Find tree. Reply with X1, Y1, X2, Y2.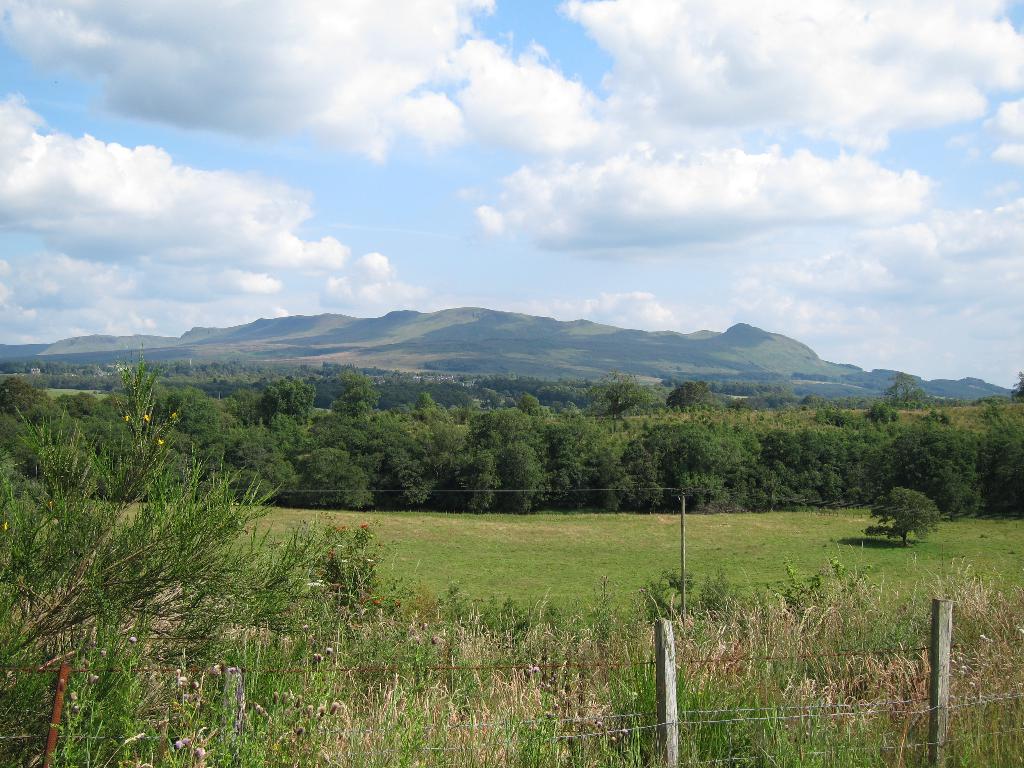
0, 346, 381, 767.
